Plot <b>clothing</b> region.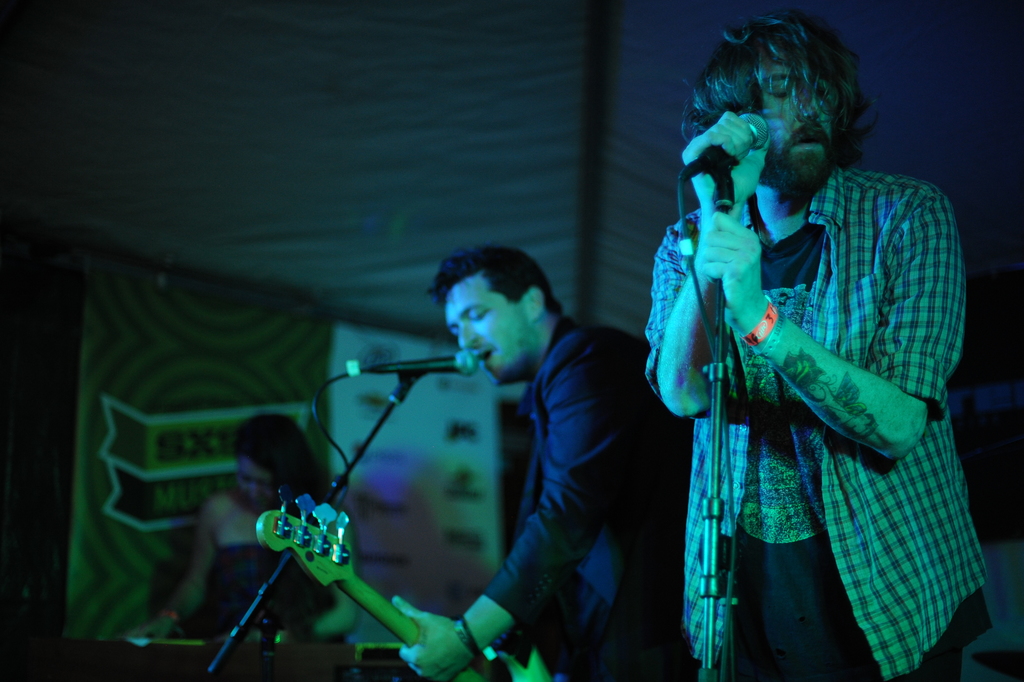
Plotted at pyautogui.locateOnScreen(483, 314, 691, 681).
